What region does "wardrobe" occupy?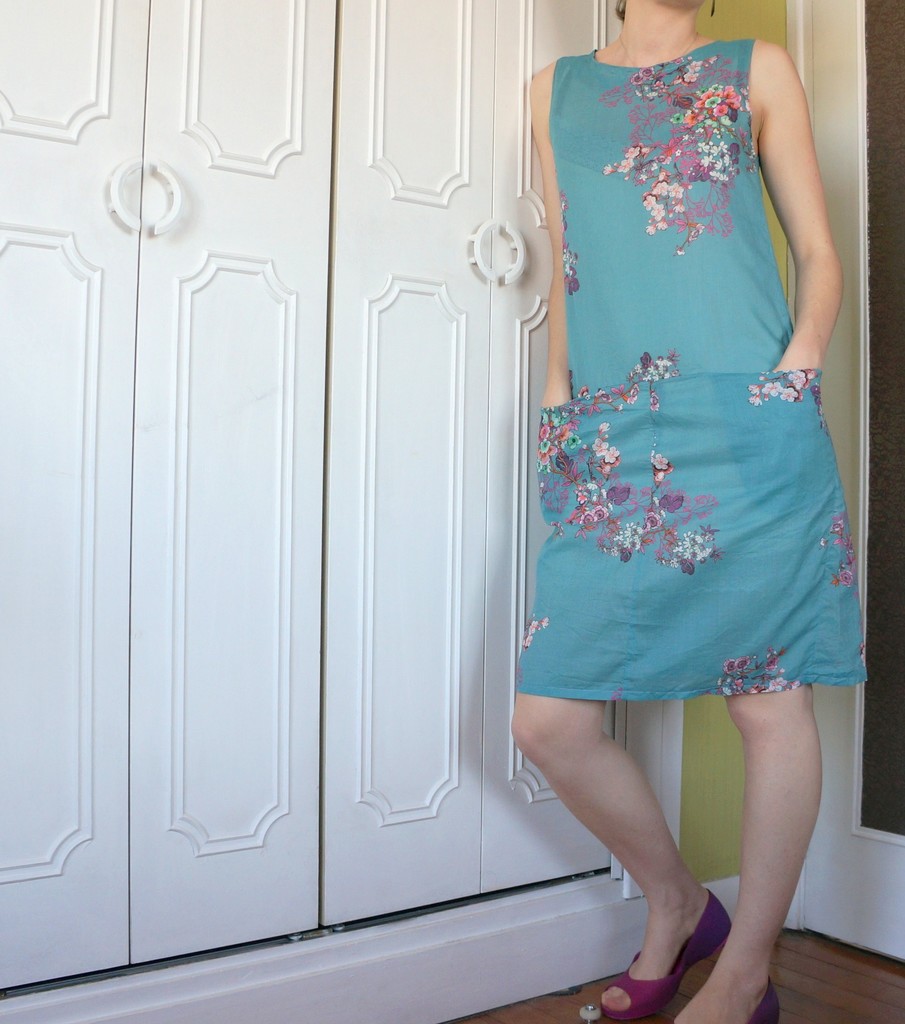
0 0 336 1001.
